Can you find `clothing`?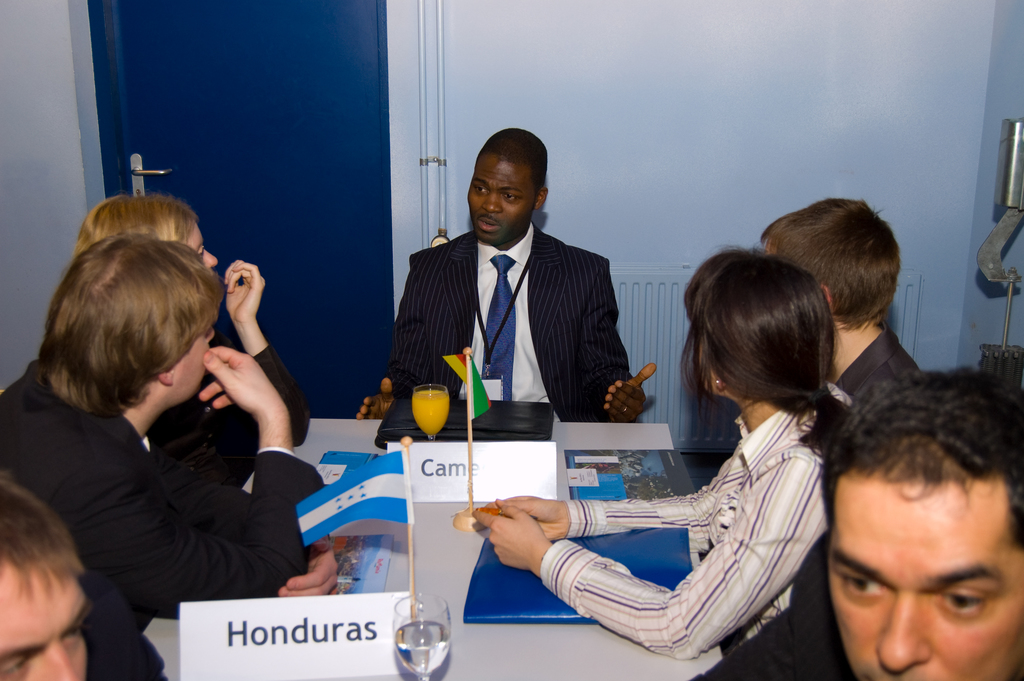
Yes, bounding box: 821:329:931:445.
